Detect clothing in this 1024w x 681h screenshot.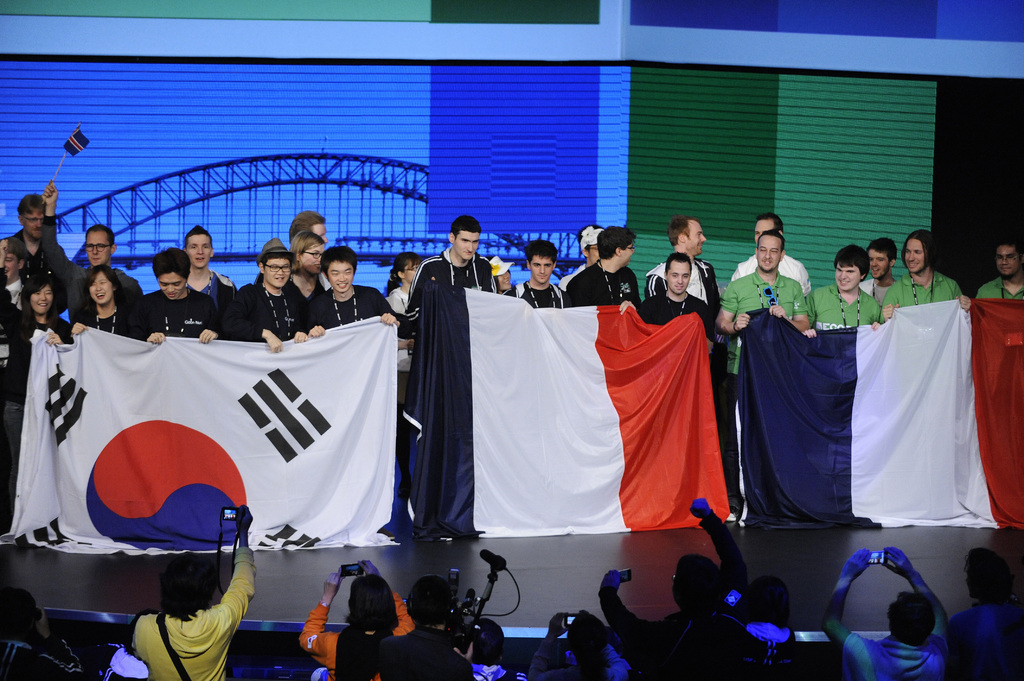
Detection: box=[942, 602, 1023, 677].
